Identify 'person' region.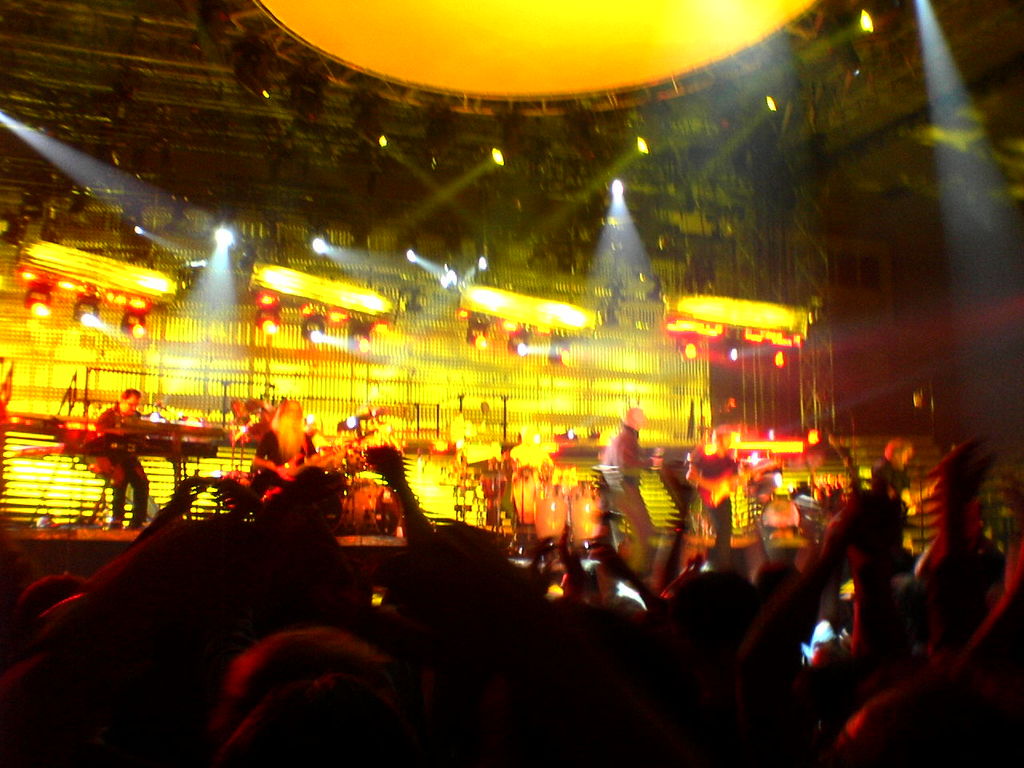
Region: (89,387,150,530).
